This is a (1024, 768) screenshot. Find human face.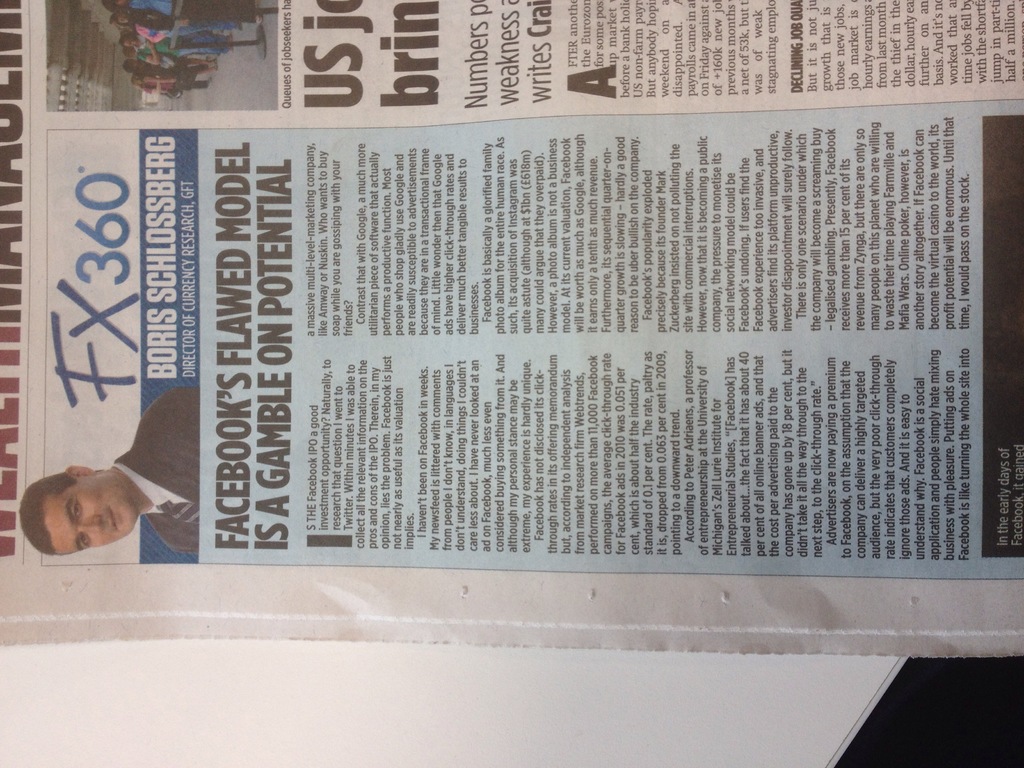
Bounding box: 41, 475, 136, 553.
